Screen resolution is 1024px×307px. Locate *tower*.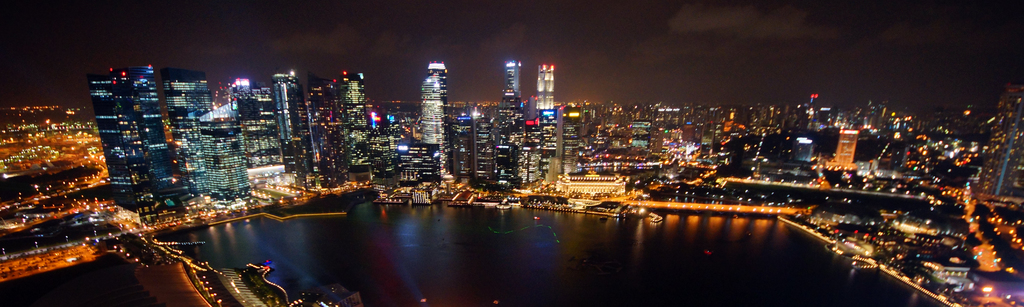
bbox(537, 62, 556, 107).
